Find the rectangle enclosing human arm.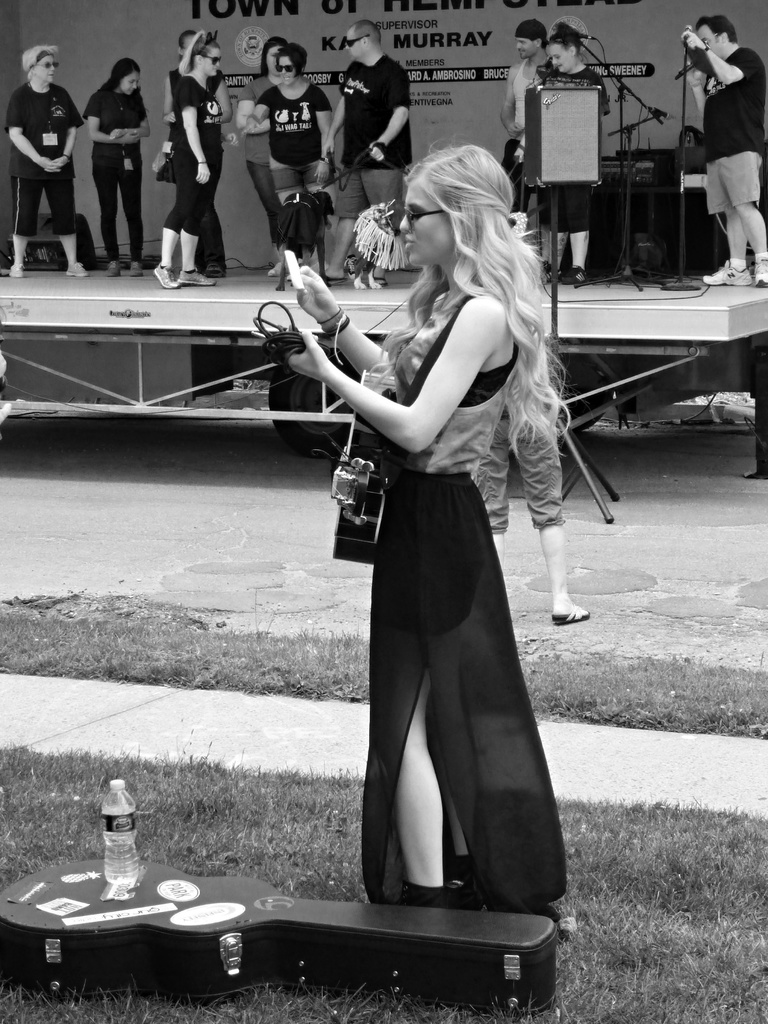
x1=203, y1=72, x2=233, y2=125.
